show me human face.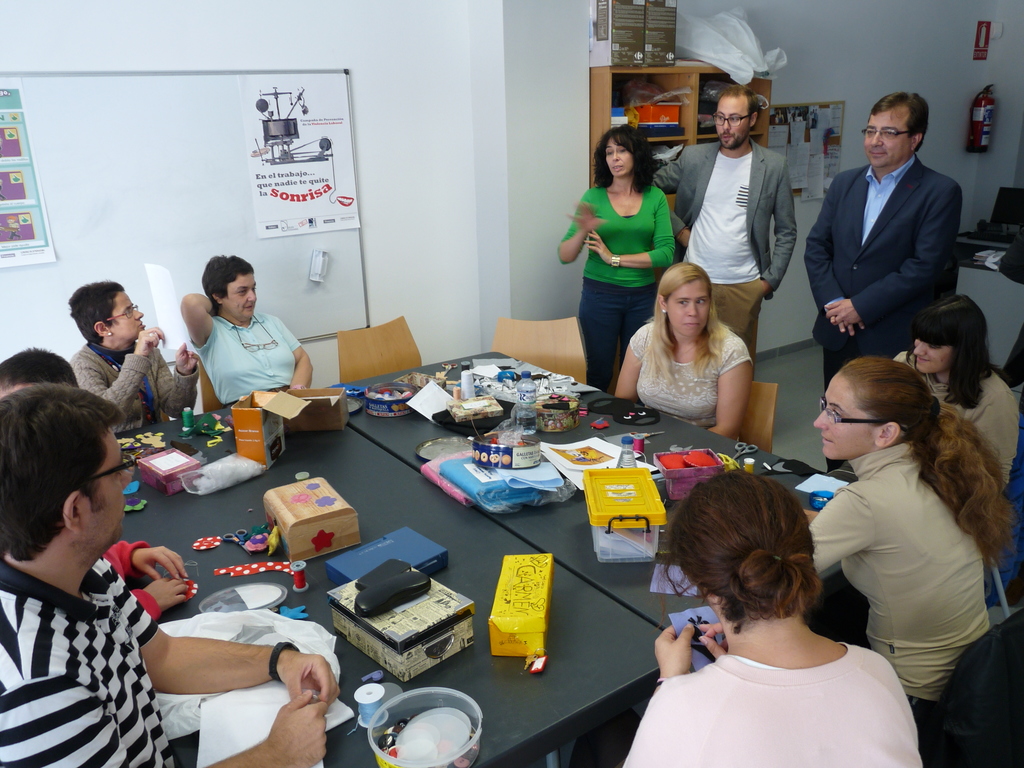
human face is here: 84/427/131/540.
